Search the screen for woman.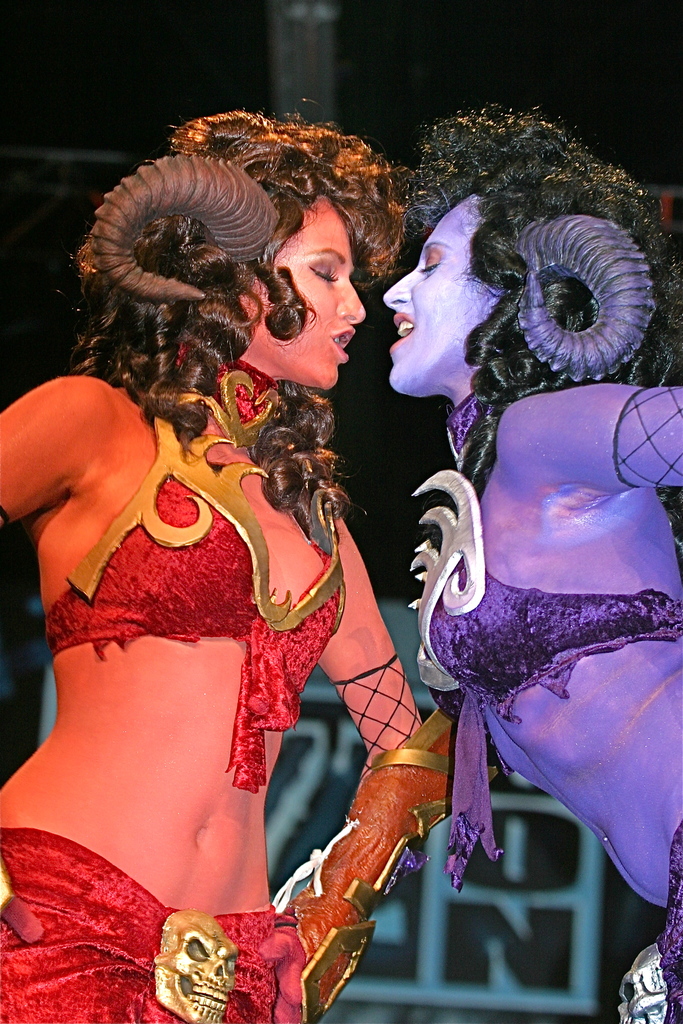
Found at bbox=(382, 102, 682, 1023).
